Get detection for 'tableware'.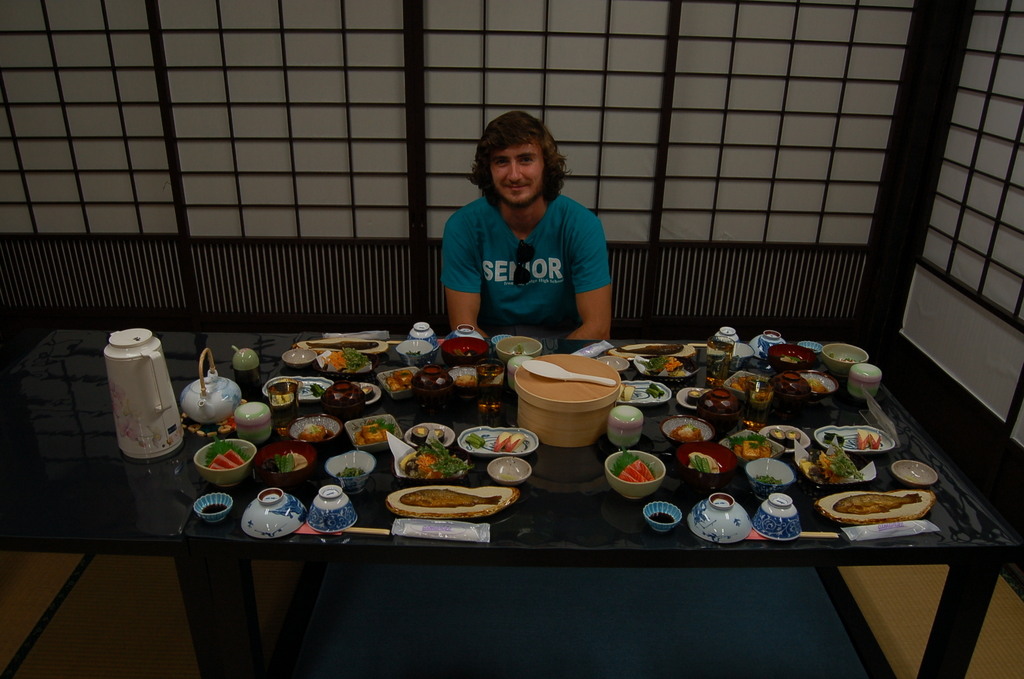
Detection: (x1=267, y1=376, x2=298, y2=437).
